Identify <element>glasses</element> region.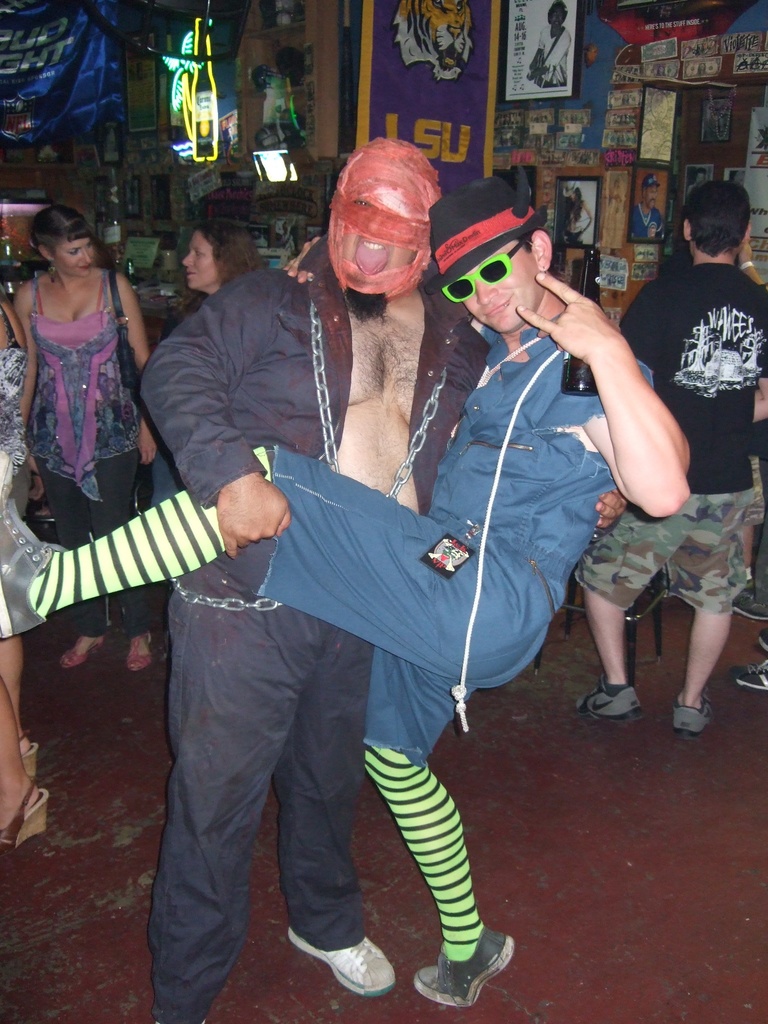
Region: 439/246/530/310.
